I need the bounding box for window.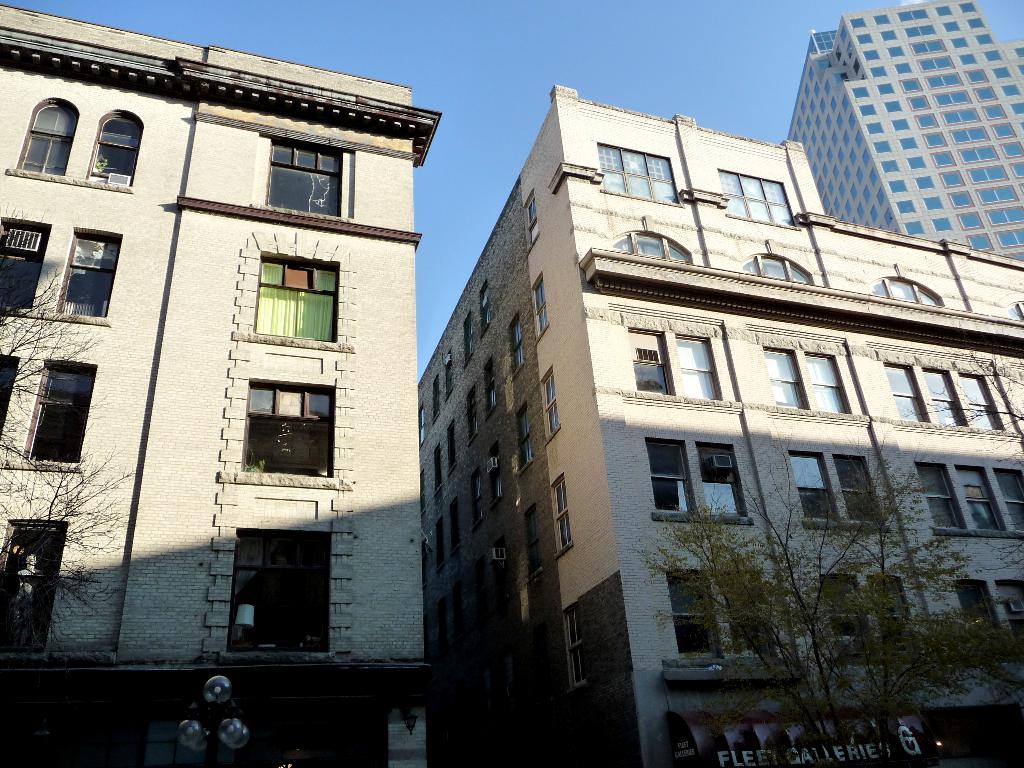
Here it is: region(14, 94, 79, 177).
